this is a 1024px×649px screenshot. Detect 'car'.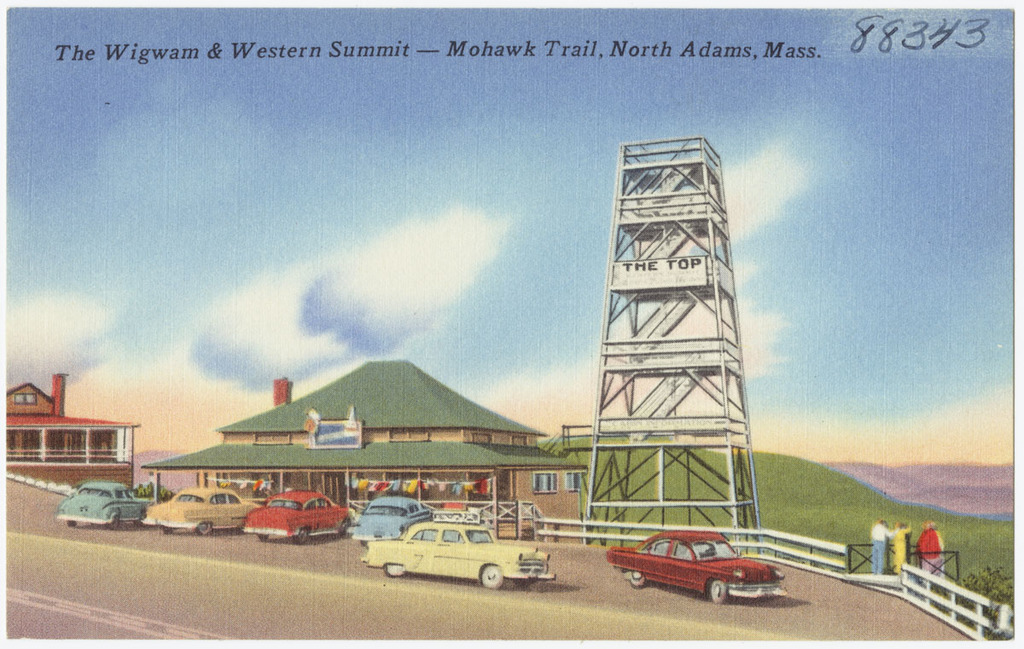
region(345, 489, 439, 547).
